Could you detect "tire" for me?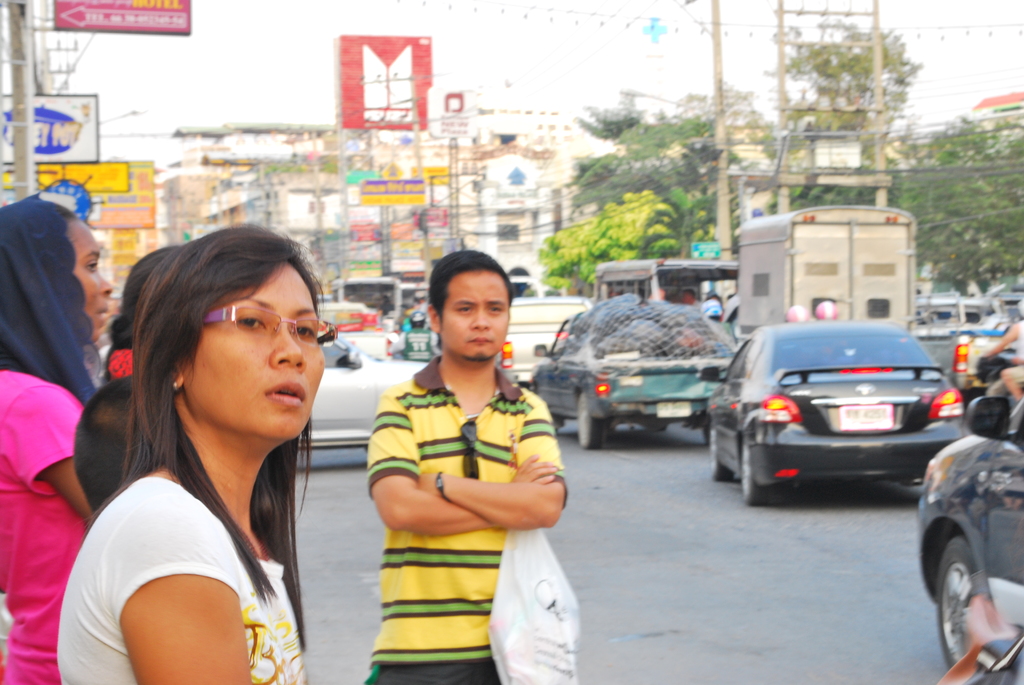
Detection result: 710:424:732:479.
